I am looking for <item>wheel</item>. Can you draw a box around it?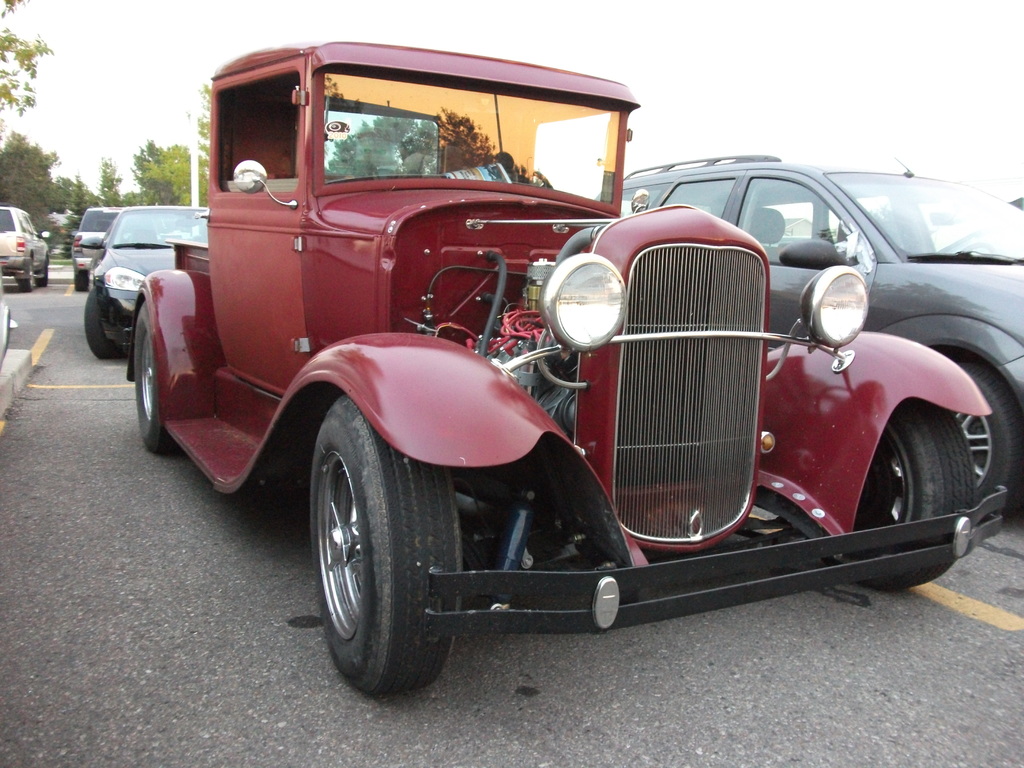
Sure, the bounding box is l=75, t=272, r=90, b=293.
